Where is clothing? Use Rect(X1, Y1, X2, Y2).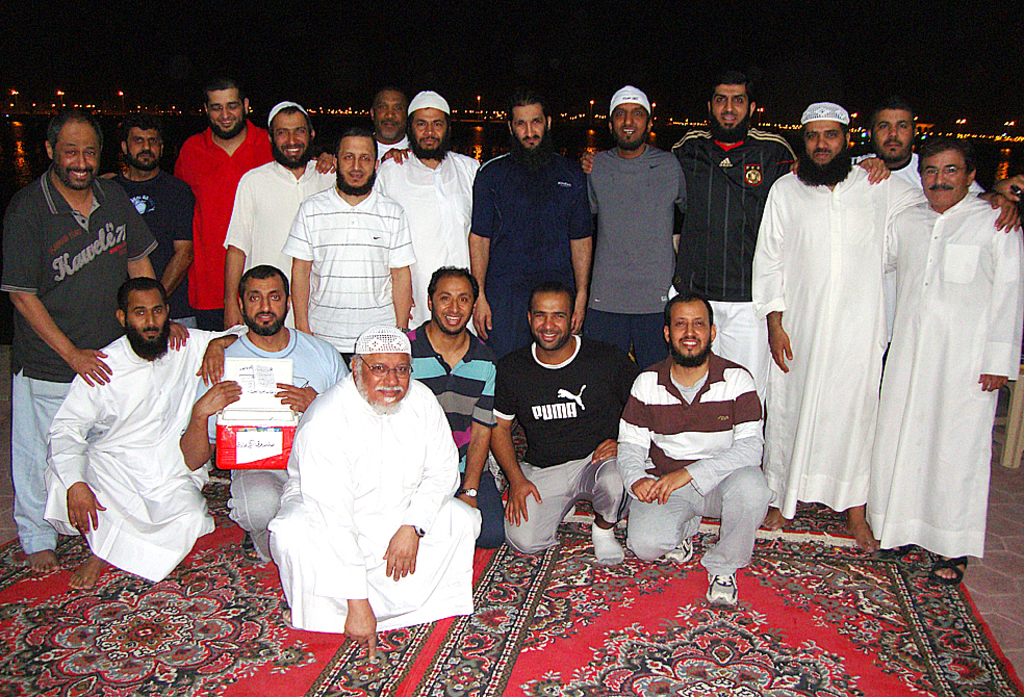
Rect(584, 148, 683, 367).
